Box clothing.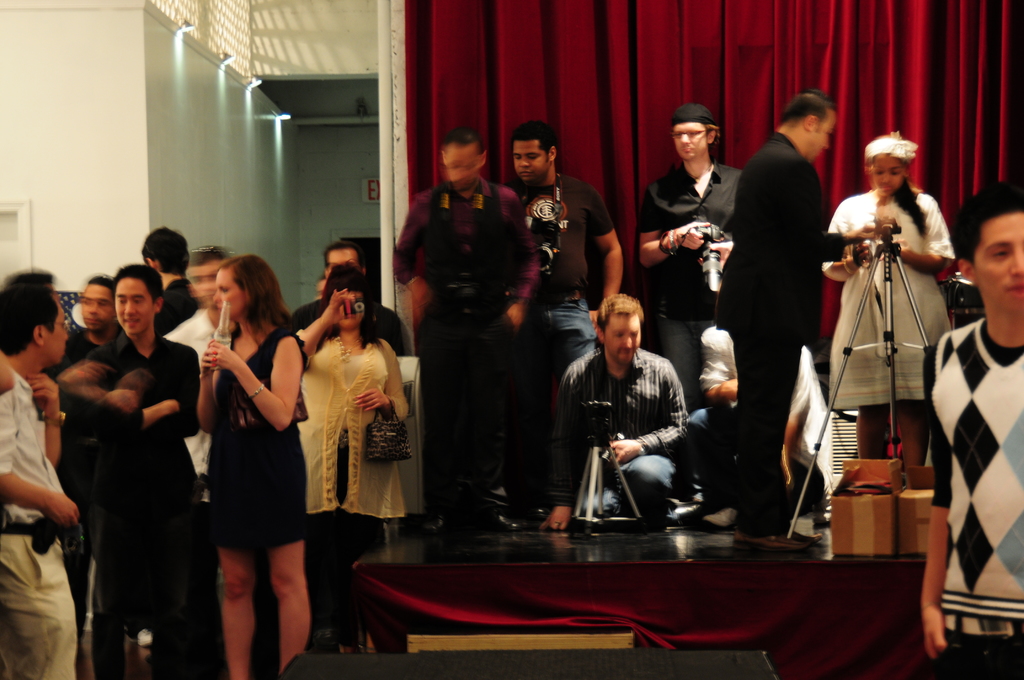
bbox(678, 318, 833, 524).
